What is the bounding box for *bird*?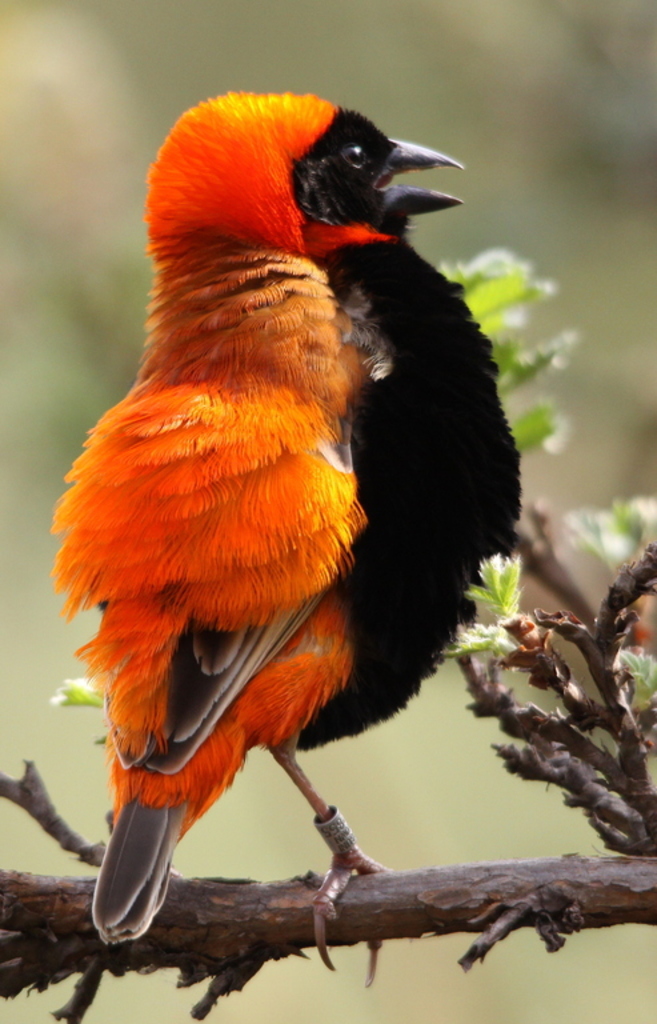
{"x1": 48, "y1": 28, "x2": 528, "y2": 965}.
